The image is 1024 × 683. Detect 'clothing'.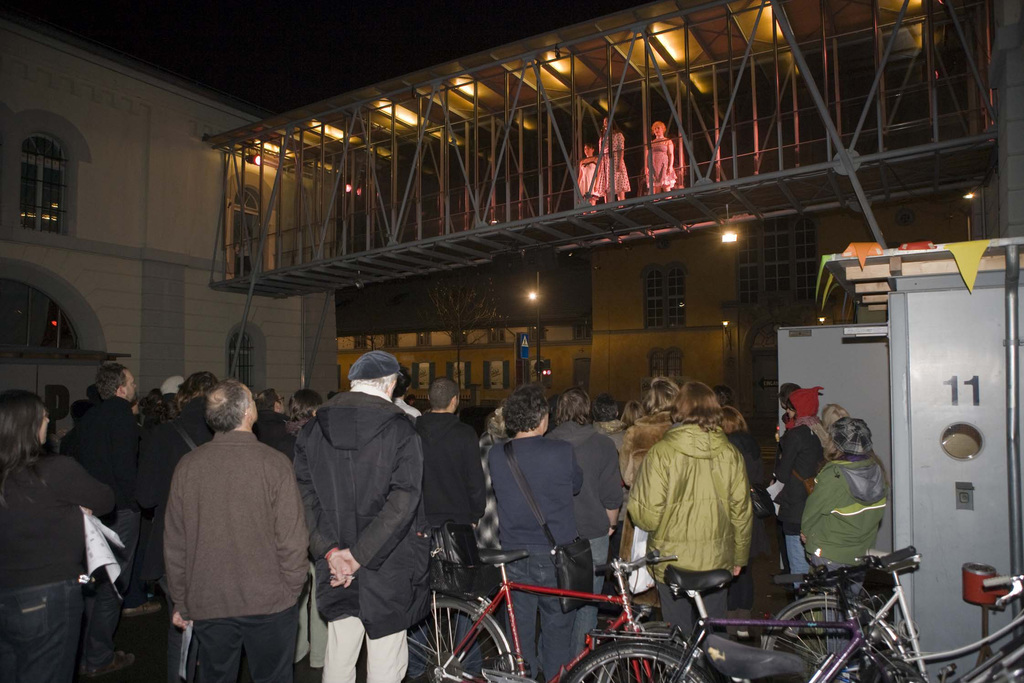
Detection: Rect(579, 158, 600, 197).
